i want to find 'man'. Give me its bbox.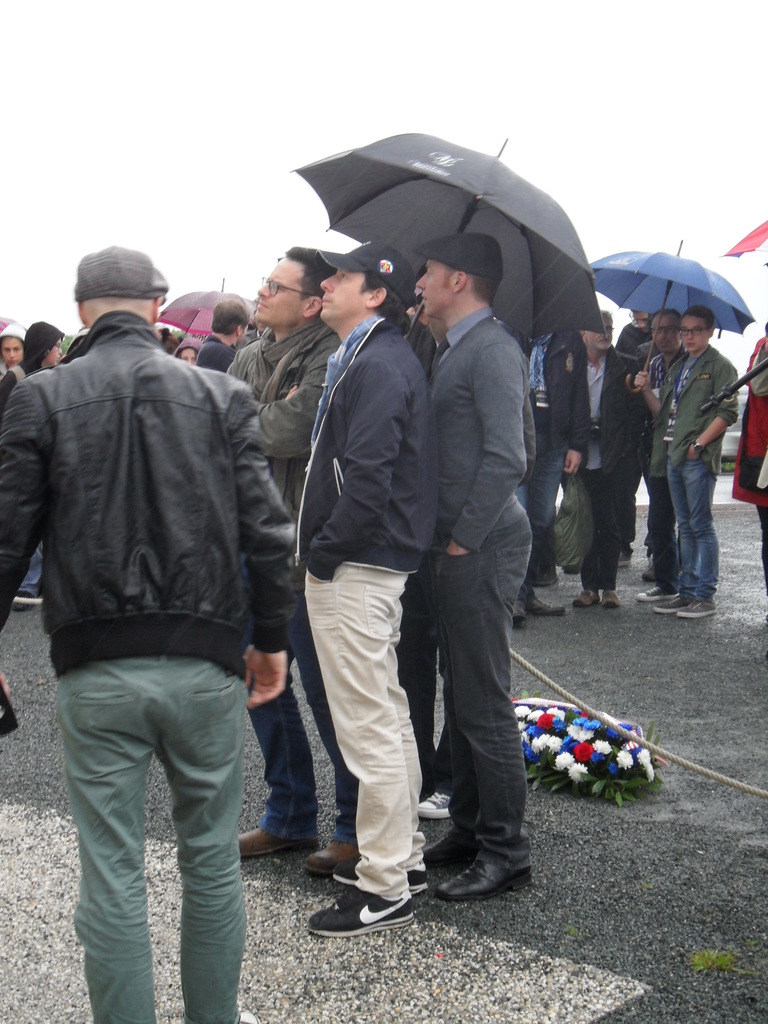
detection(219, 234, 372, 885).
